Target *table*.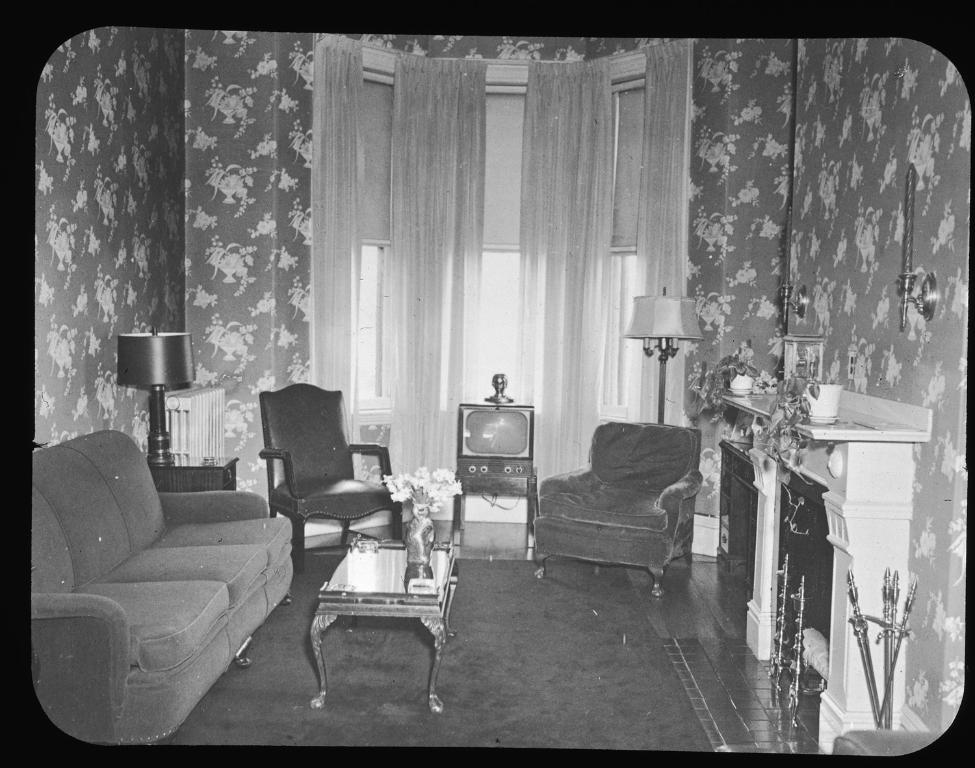
Target region: l=292, t=531, r=467, b=710.
